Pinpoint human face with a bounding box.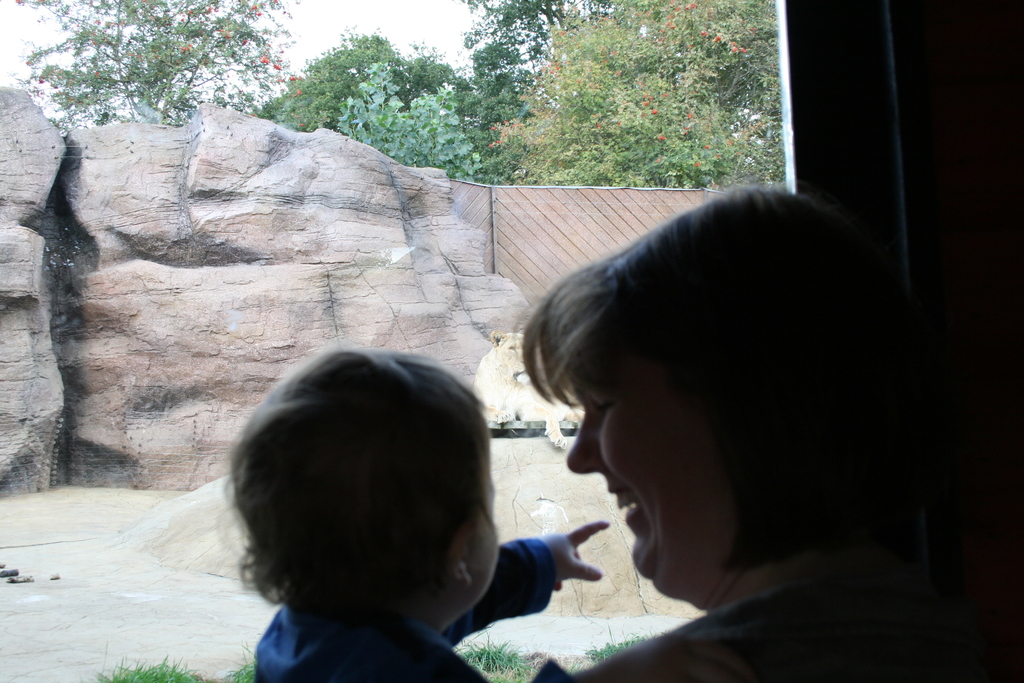
<box>560,336,715,580</box>.
